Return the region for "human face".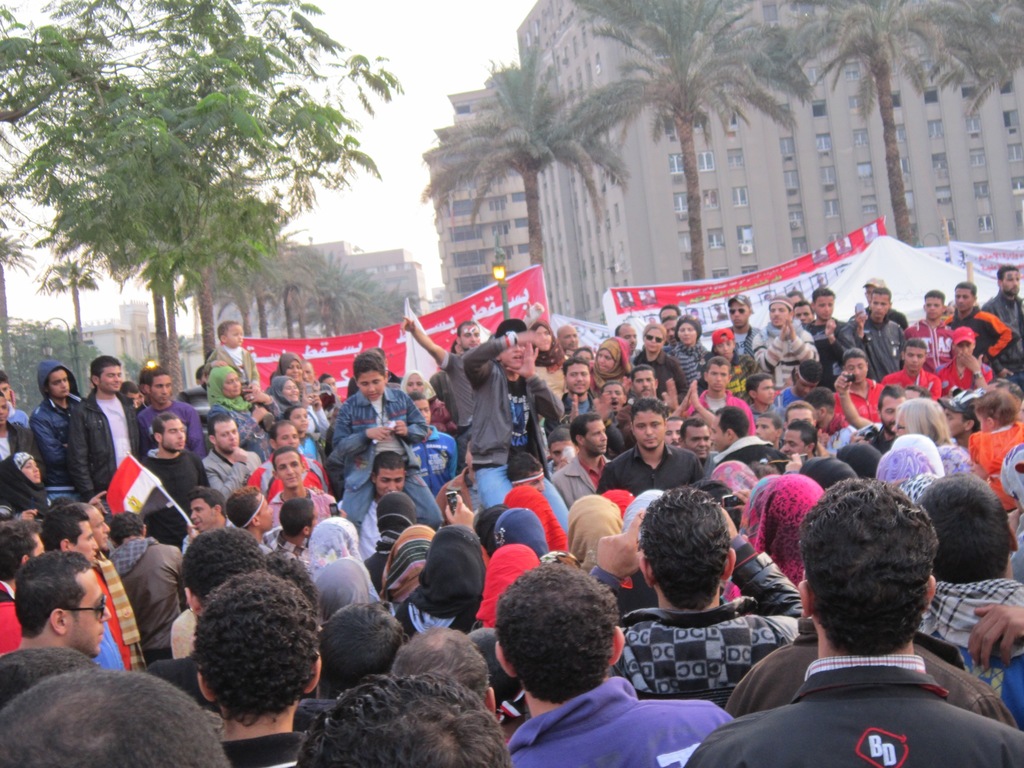
283 380 298 401.
